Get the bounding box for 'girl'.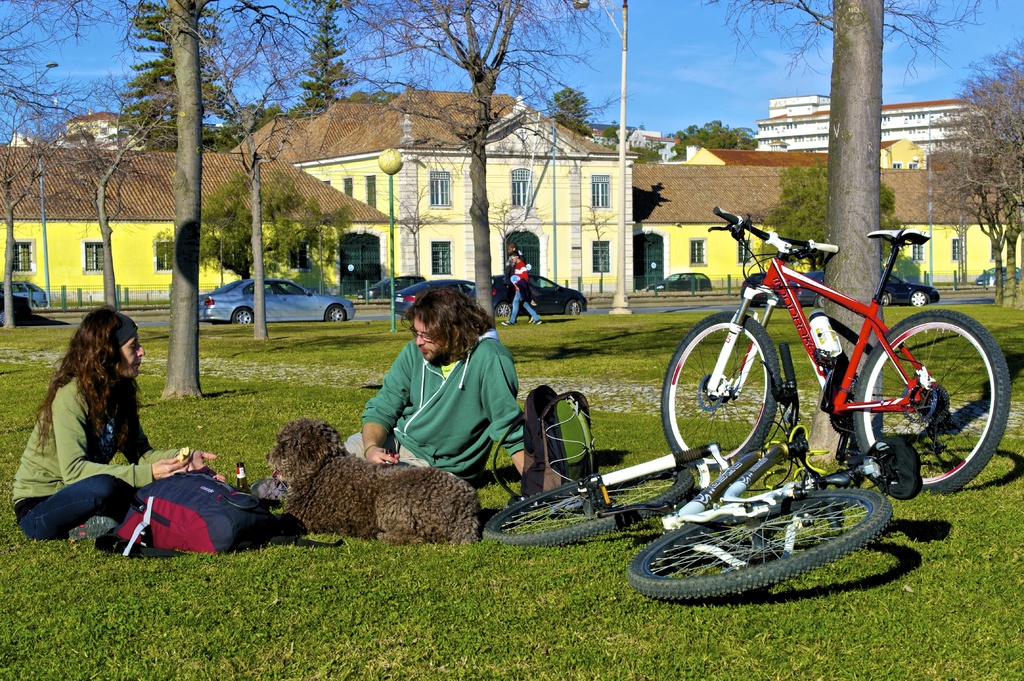
{"left": 500, "top": 246, "right": 543, "bottom": 327}.
